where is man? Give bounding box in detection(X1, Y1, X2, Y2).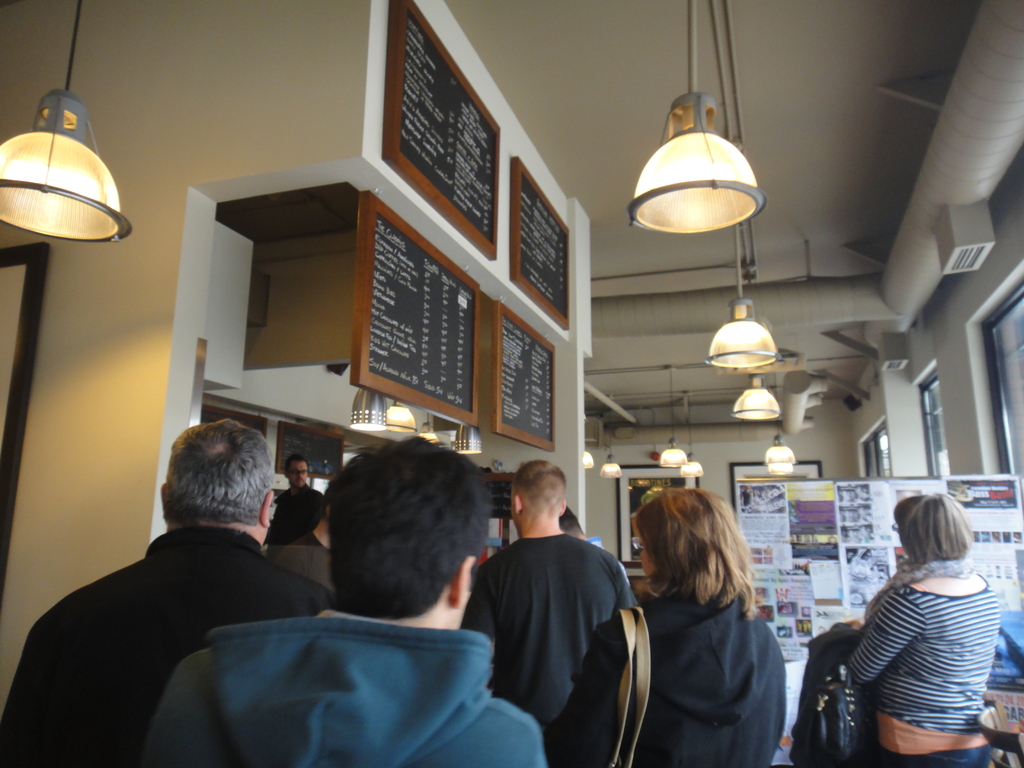
detection(0, 416, 337, 767).
